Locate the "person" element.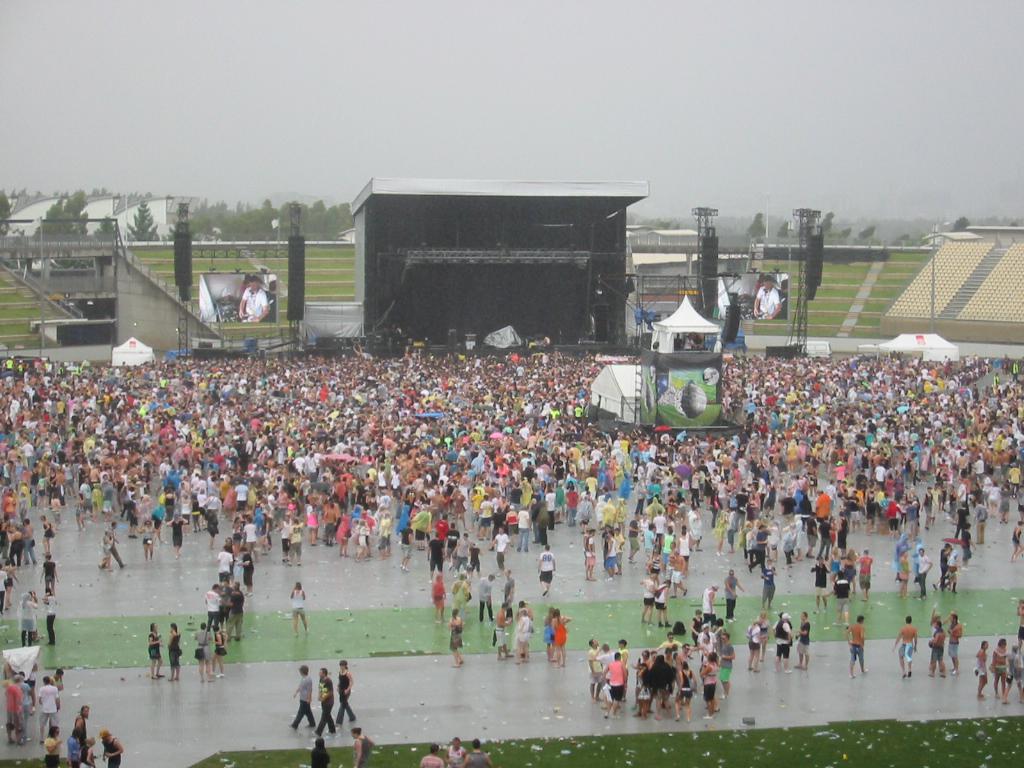
Element bbox: (330,653,356,734).
